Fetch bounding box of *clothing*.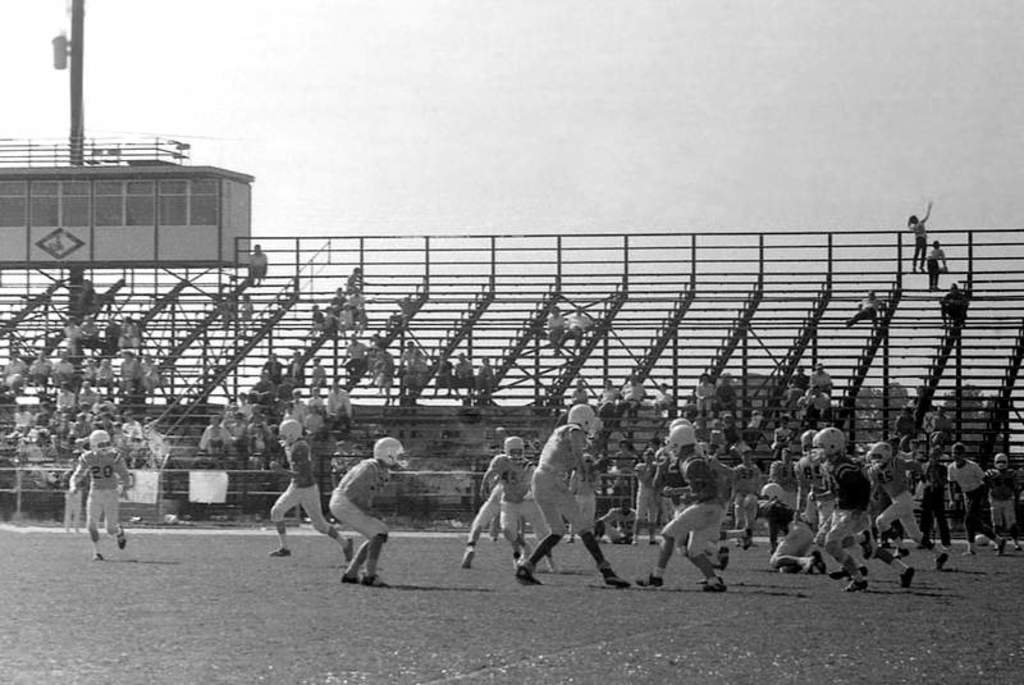
Bbox: x1=142 y1=364 x2=161 y2=391.
